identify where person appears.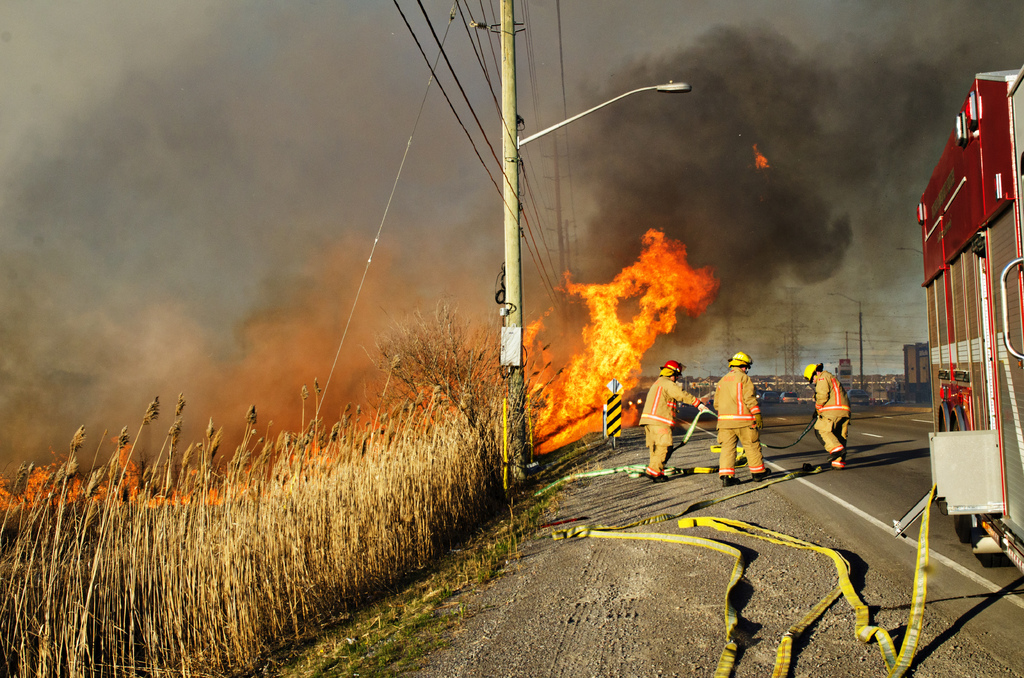
Appears at box=[806, 359, 851, 472].
